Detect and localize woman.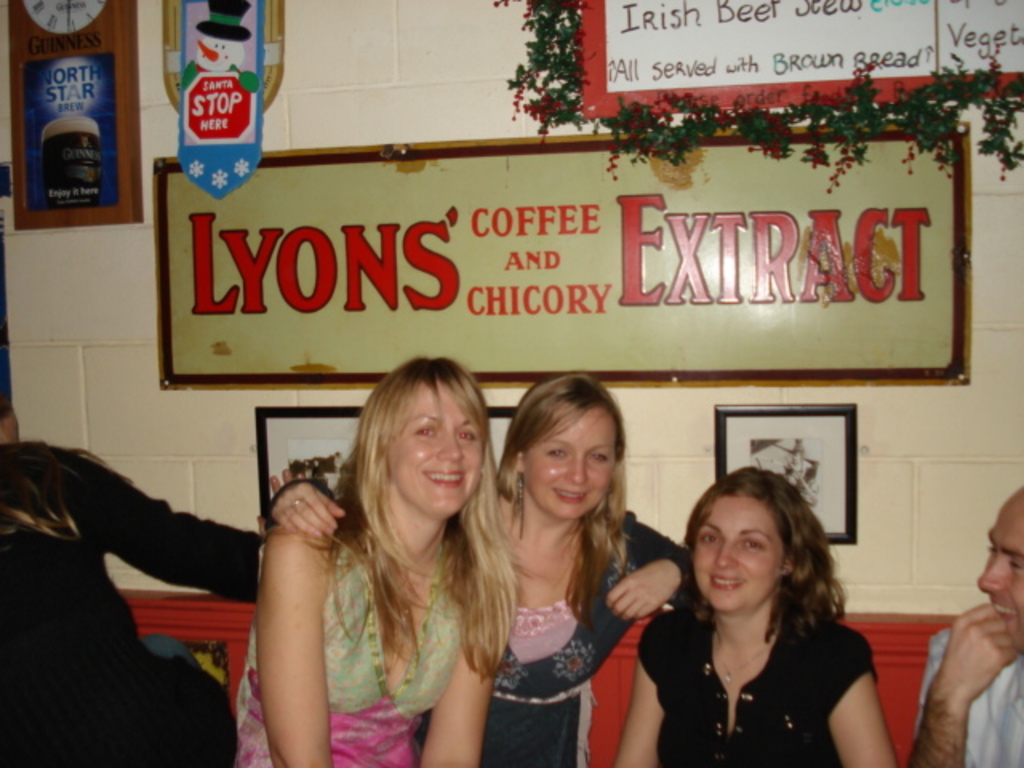
Localized at <region>629, 469, 891, 767</region>.
